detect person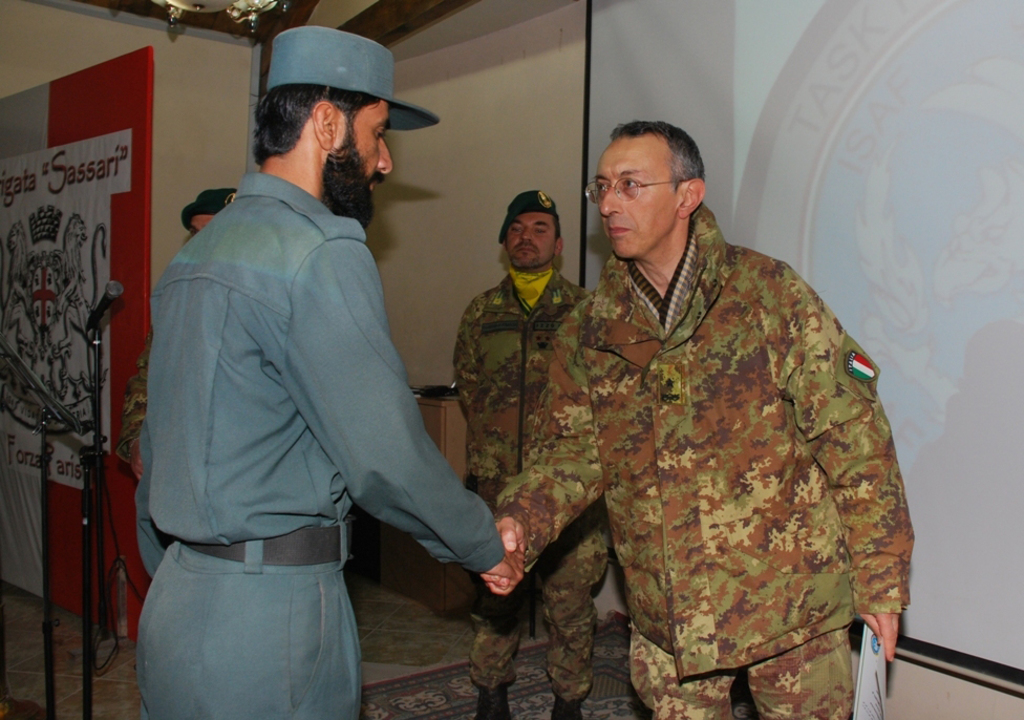
475,114,919,719
